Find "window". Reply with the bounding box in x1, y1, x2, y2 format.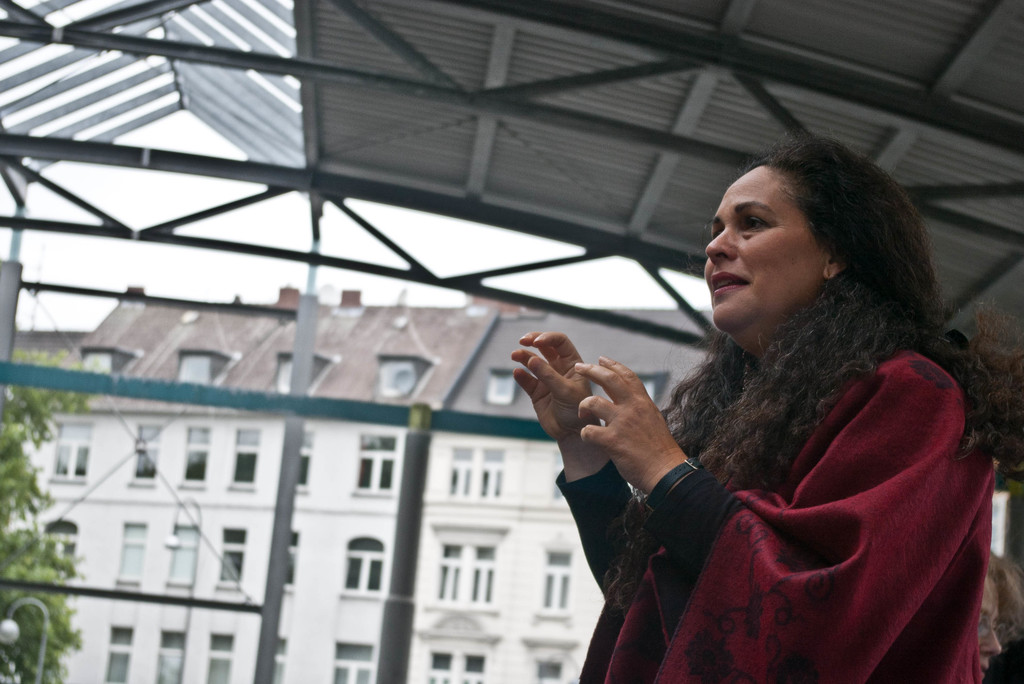
340, 533, 383, 590.
